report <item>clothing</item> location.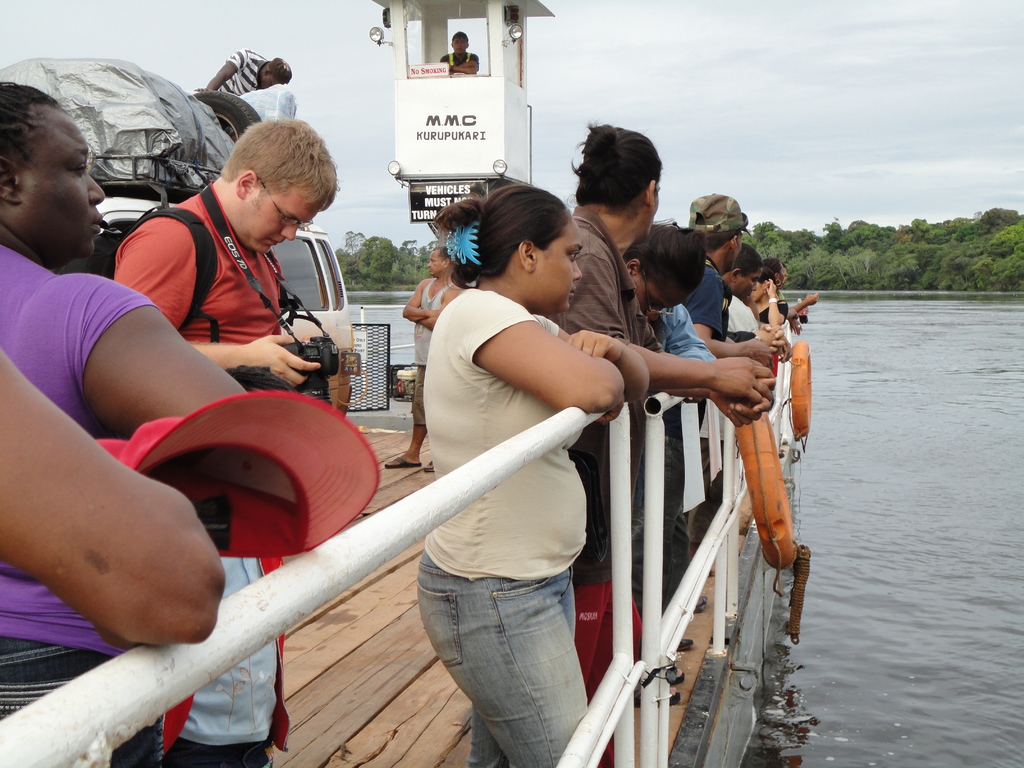
Report: crop(0, 237, 163, 767).
